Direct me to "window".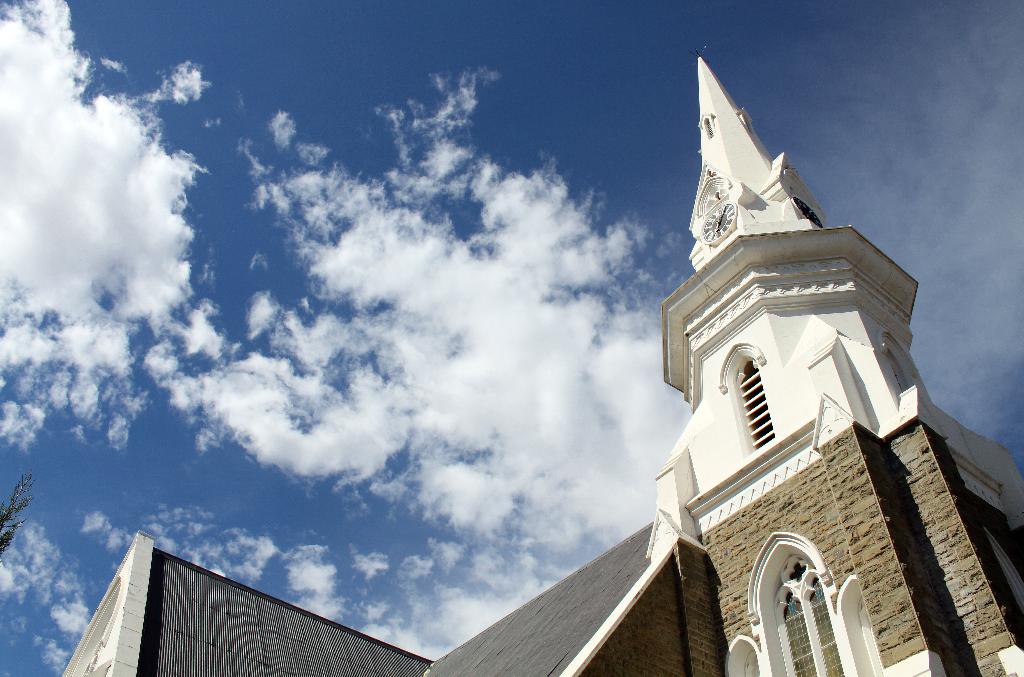
Direction: x1=749 y1=526 x2=854 y2=676.
